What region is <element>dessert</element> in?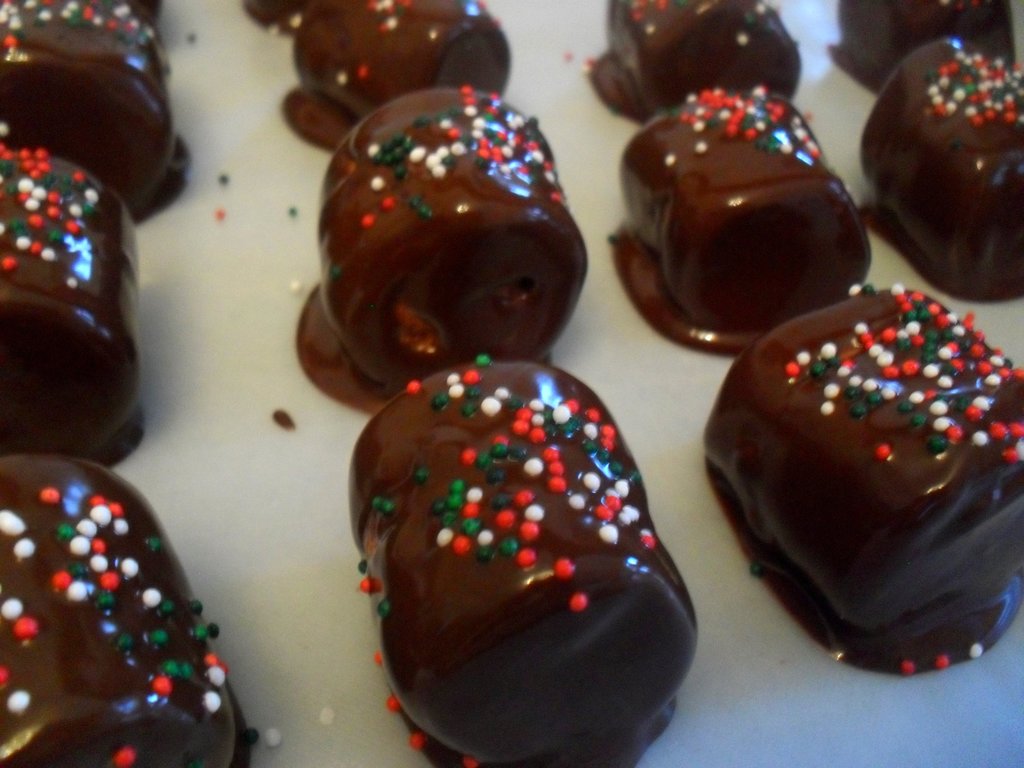
[left=0, top=152, right=152, bottom=463].
